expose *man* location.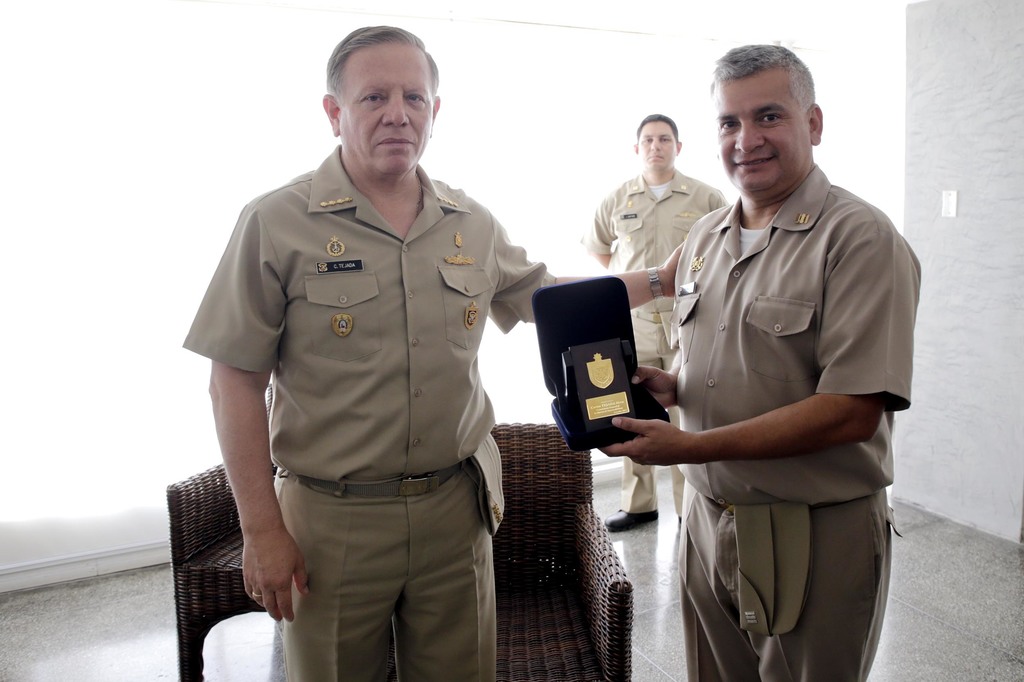
Exposed at bbox(634, 36, 914, 674).
